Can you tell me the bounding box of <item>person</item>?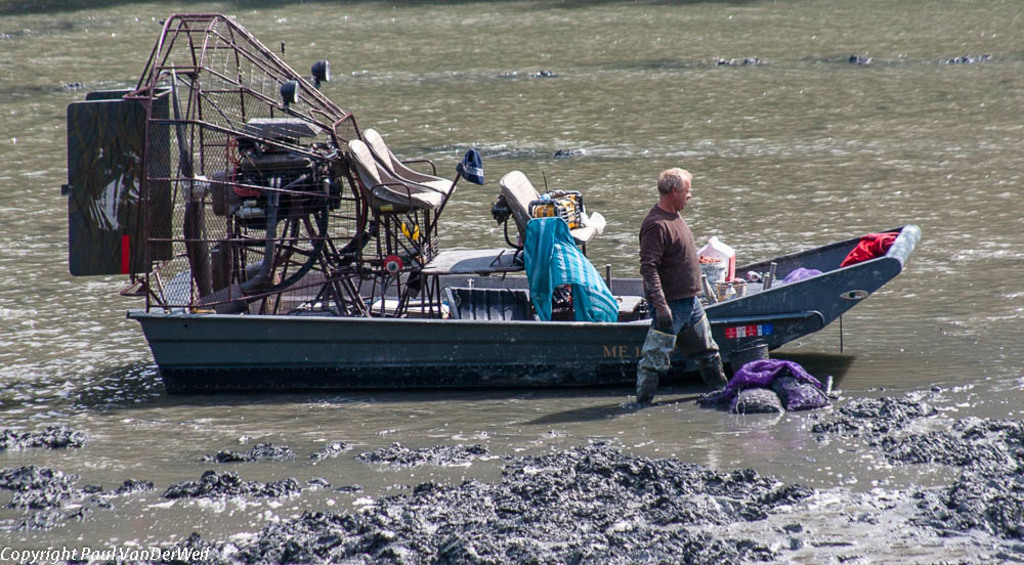
Rect(629, 169, 725, 404).
